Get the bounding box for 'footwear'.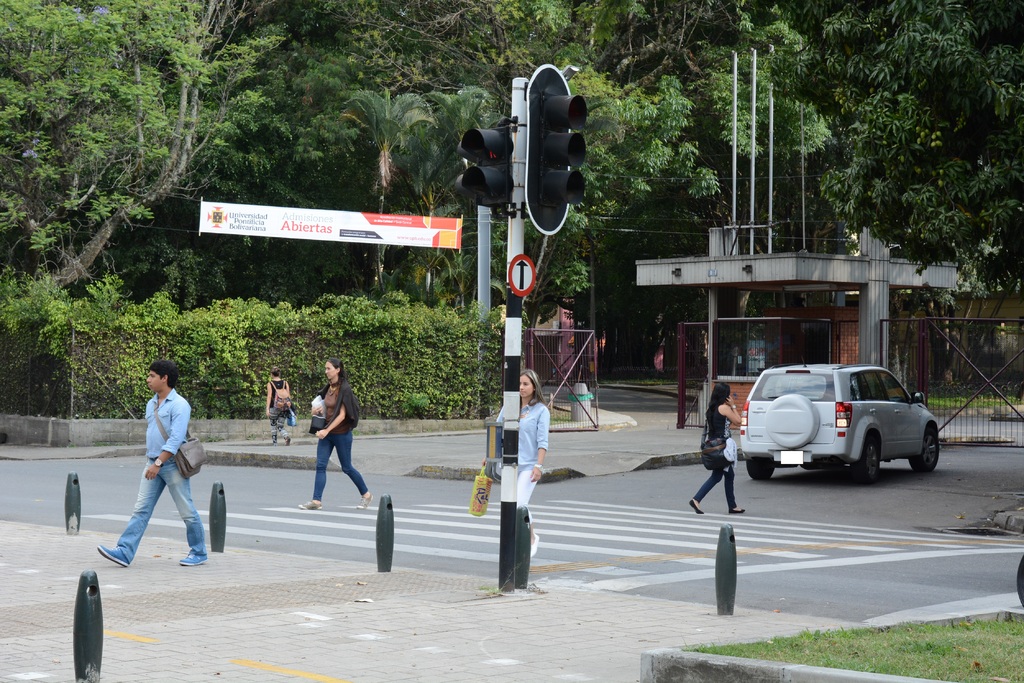
pyautogui.locateOnScreen(531, 534, 540, 556).
